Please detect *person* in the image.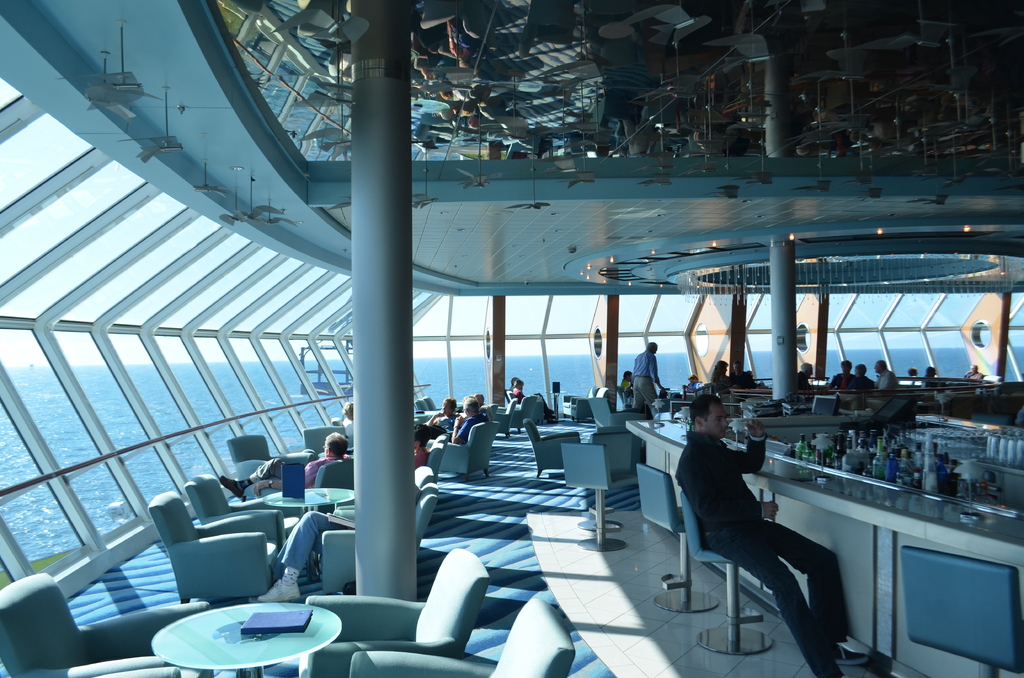
select_region(413, 426, 430, 468).
